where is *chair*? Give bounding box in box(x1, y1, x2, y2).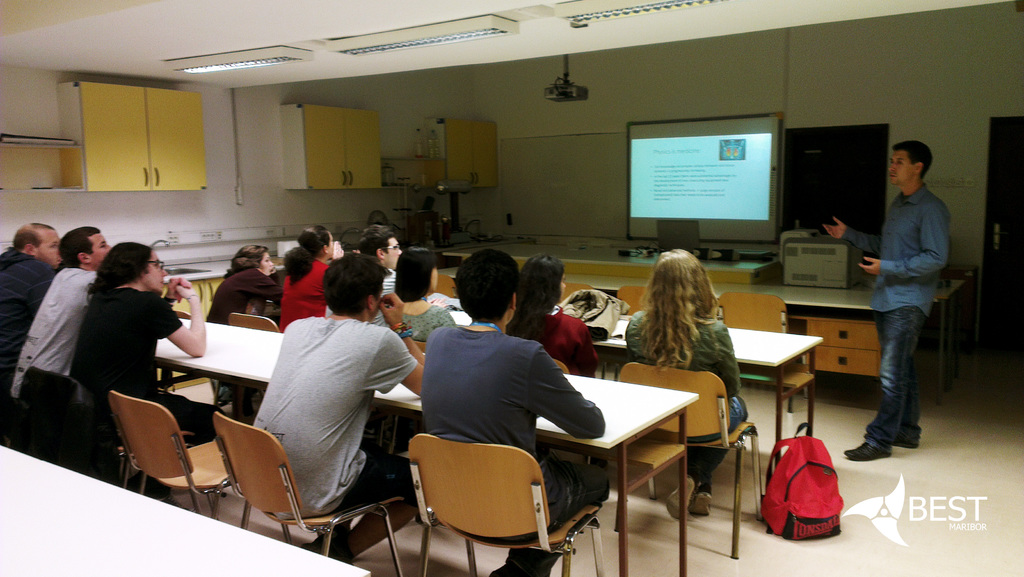
box(108, 392, 295, 548).
